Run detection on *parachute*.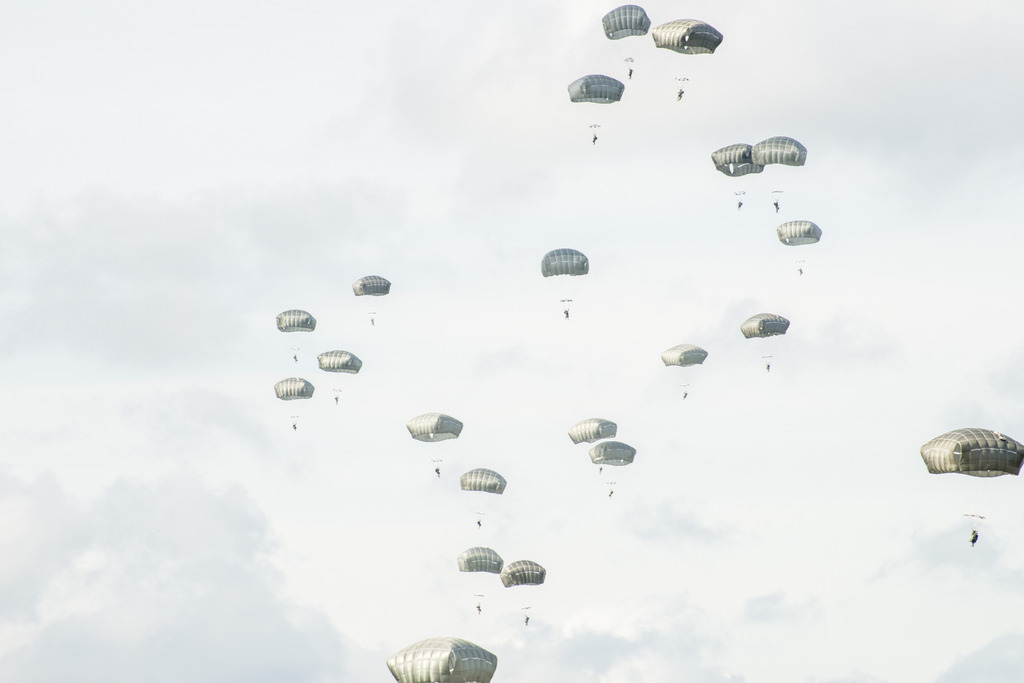
Result: (left=277, top=376, right=313, bottom=427).
